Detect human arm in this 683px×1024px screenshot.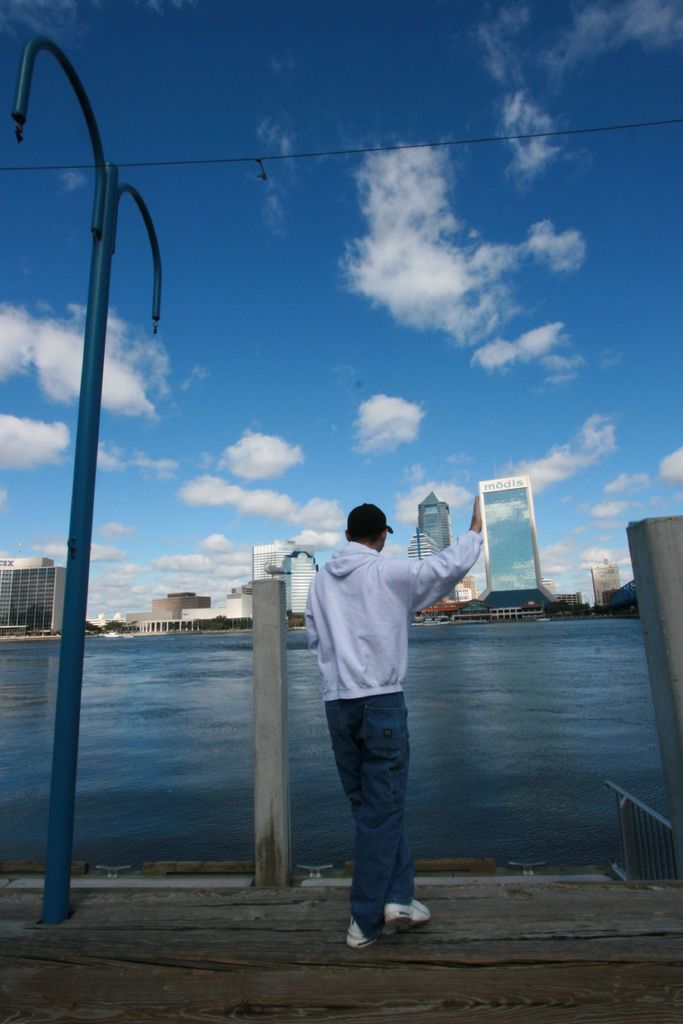
Detection: crop(308, 574, 320, 652).
